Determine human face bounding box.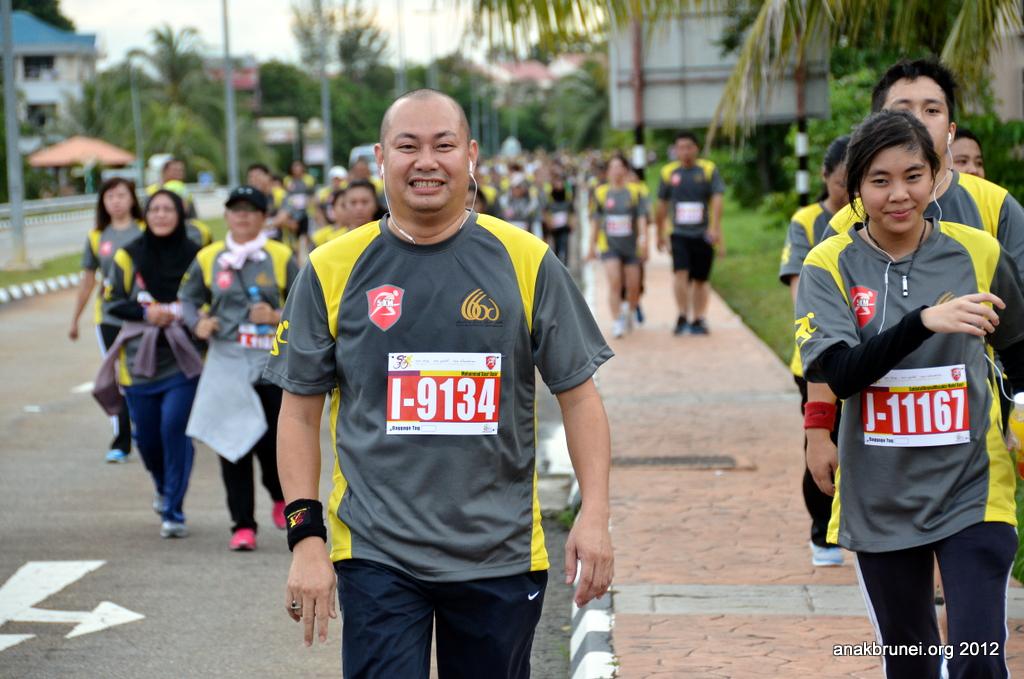
Determined: locate(672, 135, 704, 167).
